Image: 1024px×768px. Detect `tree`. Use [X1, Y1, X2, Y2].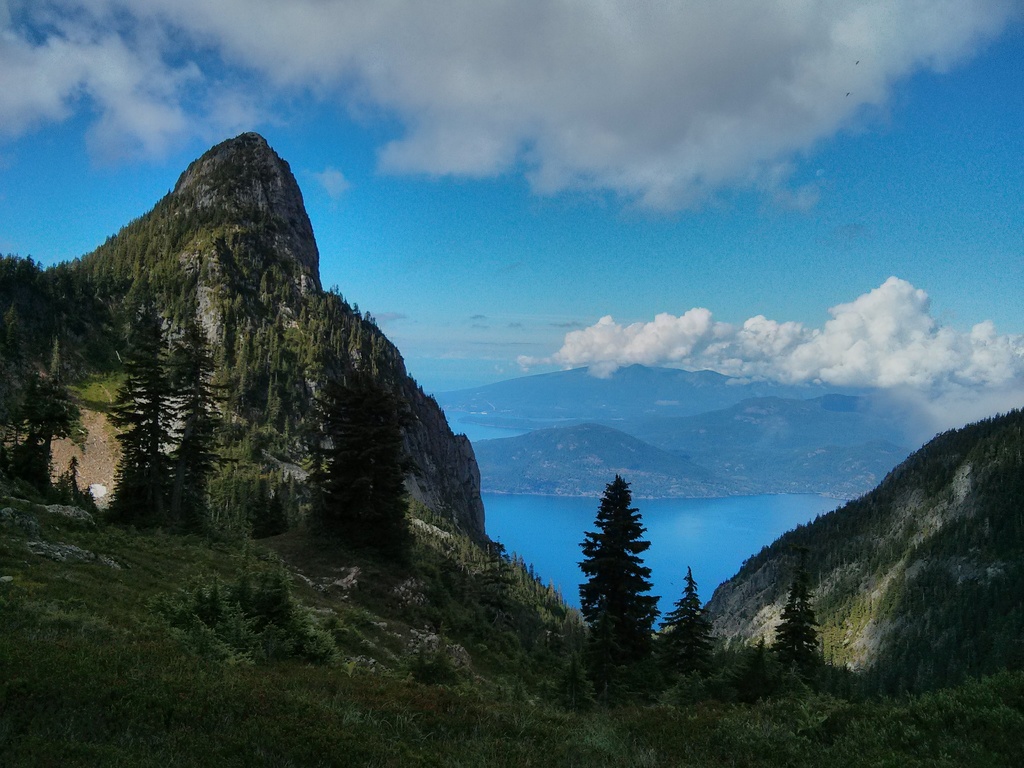
[270, 271, 434, 597].
